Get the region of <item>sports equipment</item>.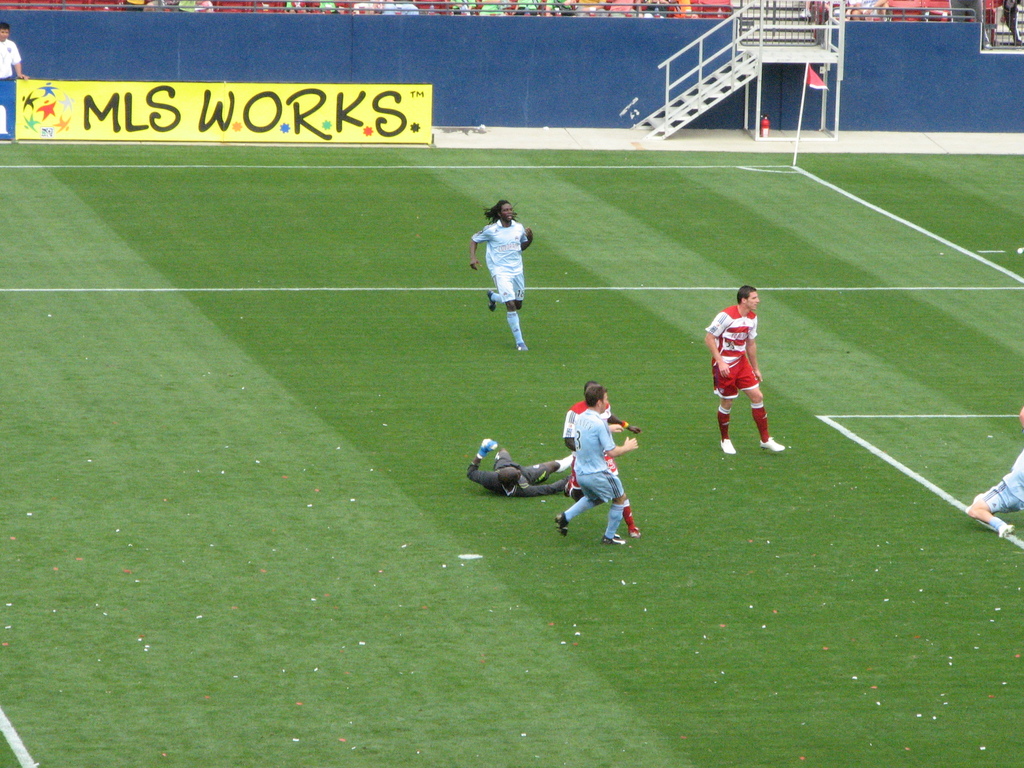
box(556, 512, 568, 536).
